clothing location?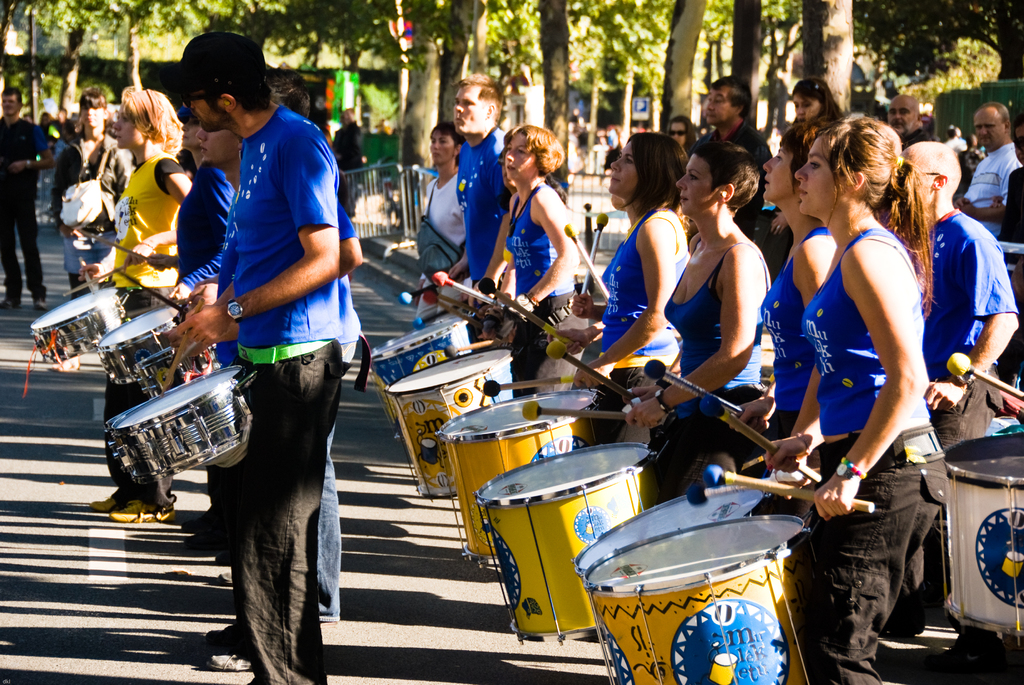
<box>666,239,760,404</box>
